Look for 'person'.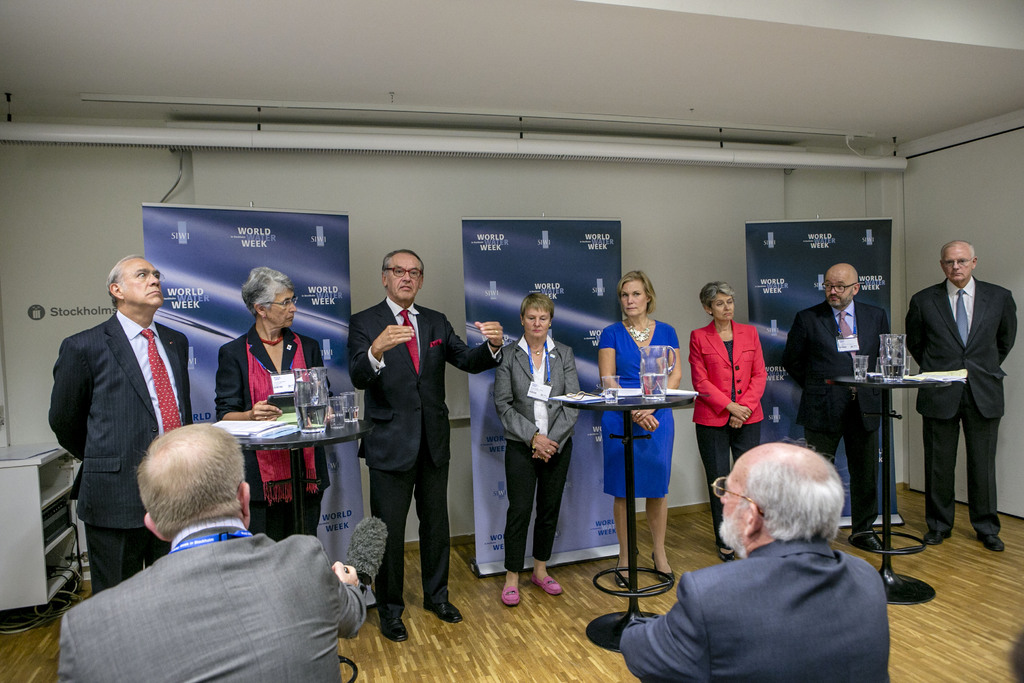
Found: (782, 258, 899, 562).
